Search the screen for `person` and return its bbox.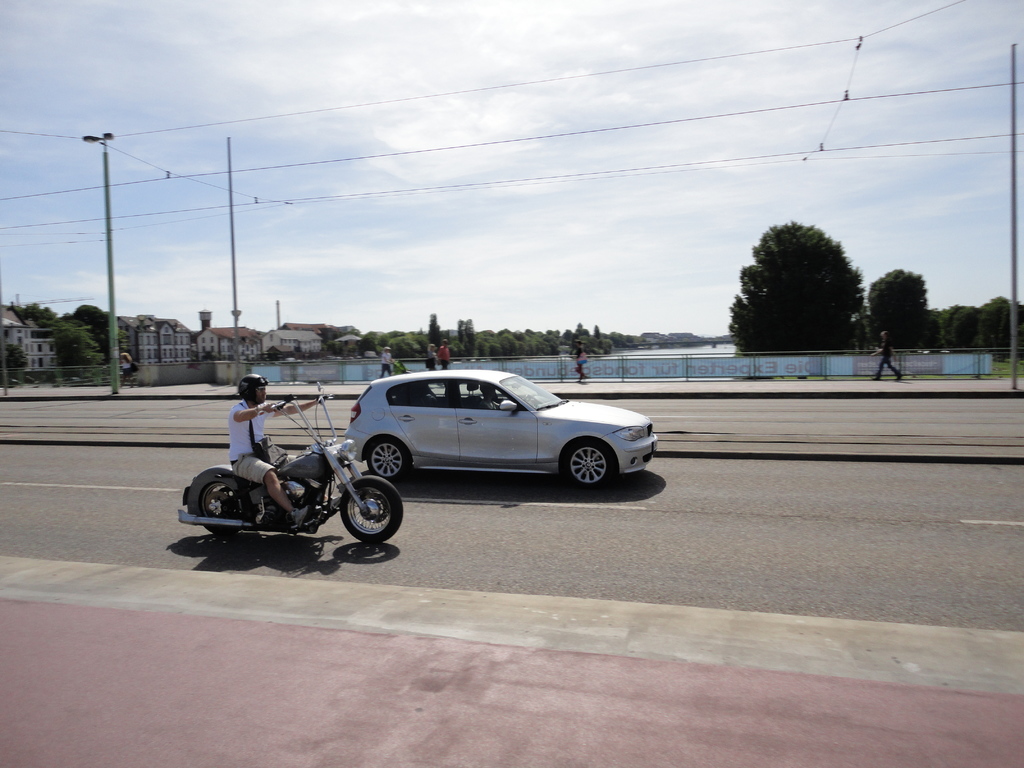
Found: [x1=422, y1=344, x2=439, y2=372].
